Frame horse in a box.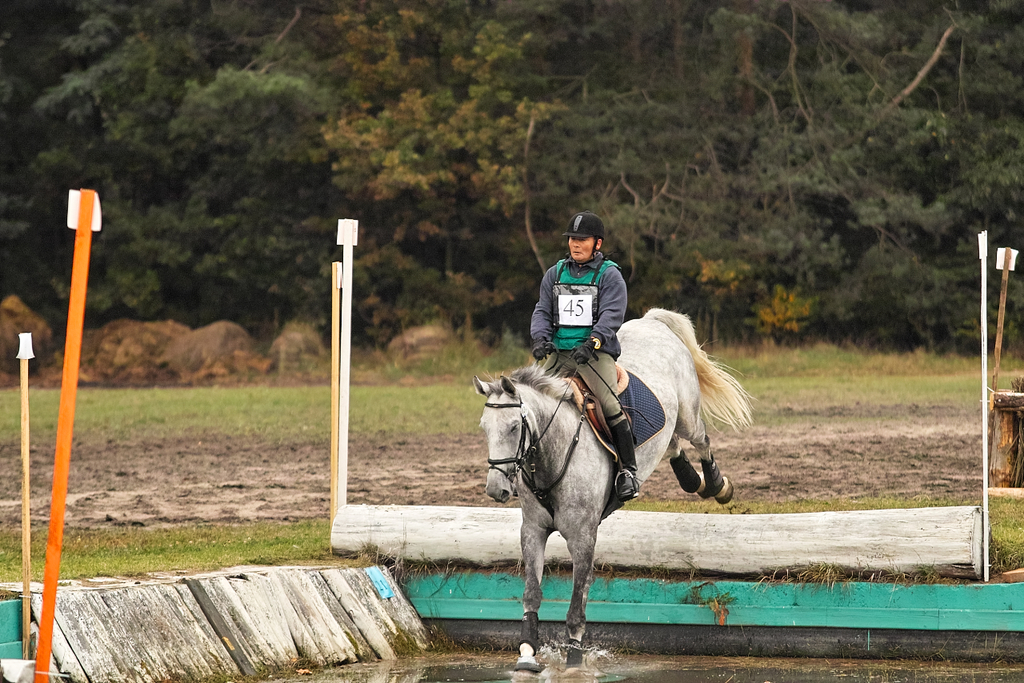
region(469, 305, 753, 682).
